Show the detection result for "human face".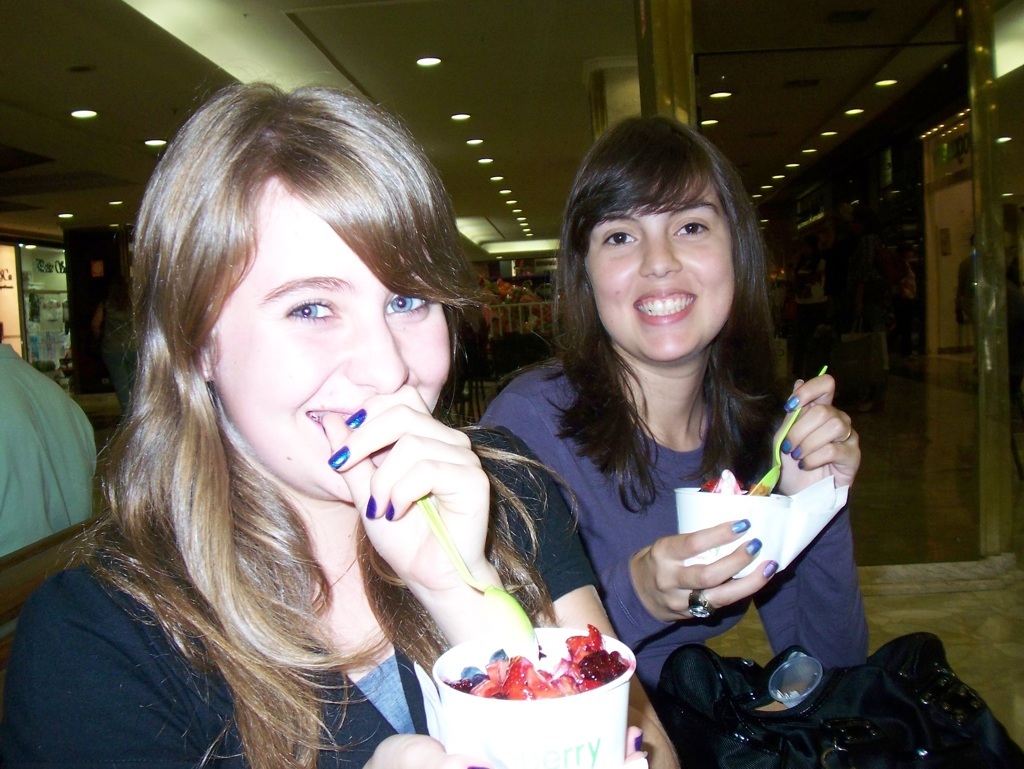
<region>201, 177, 447, 499</region>.
